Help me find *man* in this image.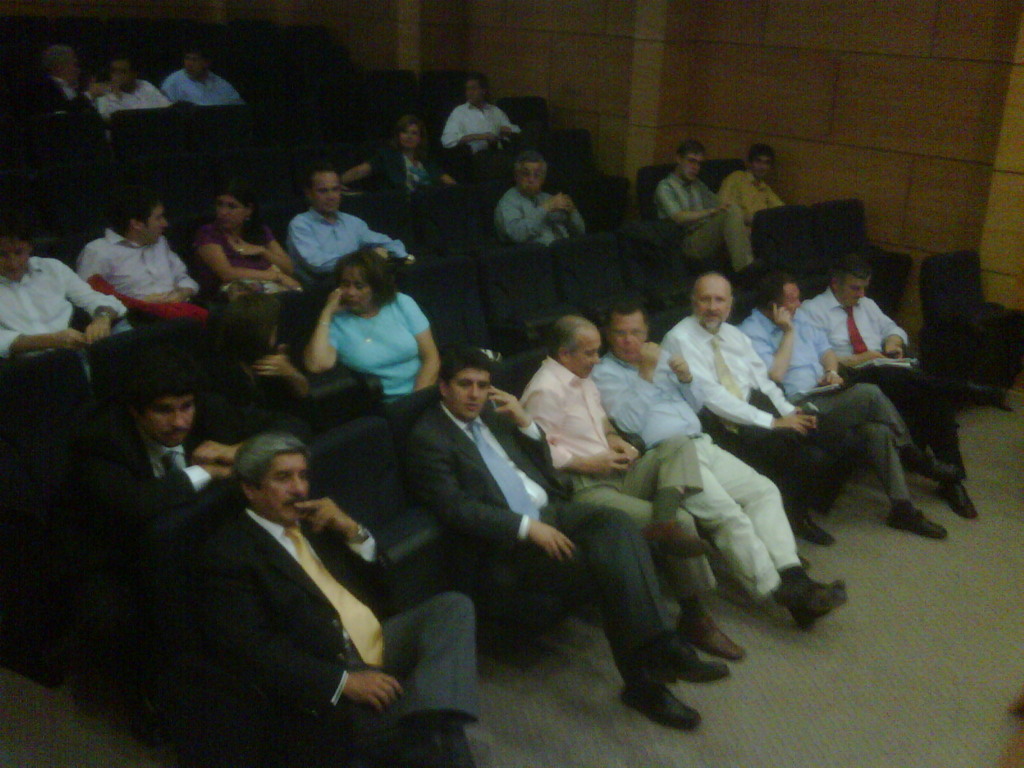
Found it: 735 277 959 540.
